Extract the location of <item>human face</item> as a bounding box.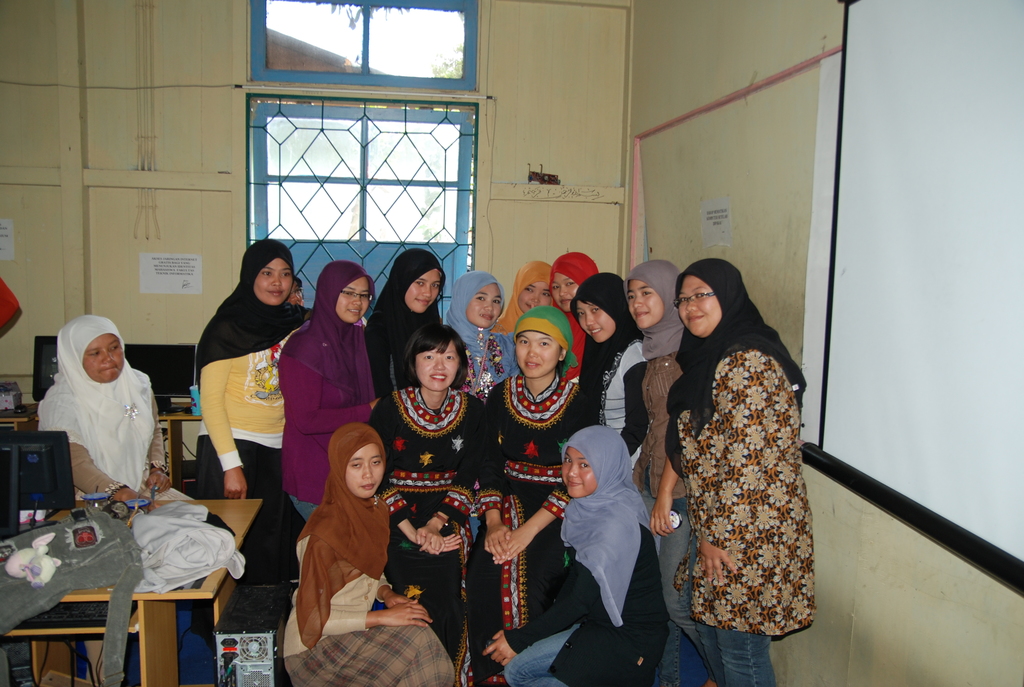
BBox(469, 282, 504, 325).
